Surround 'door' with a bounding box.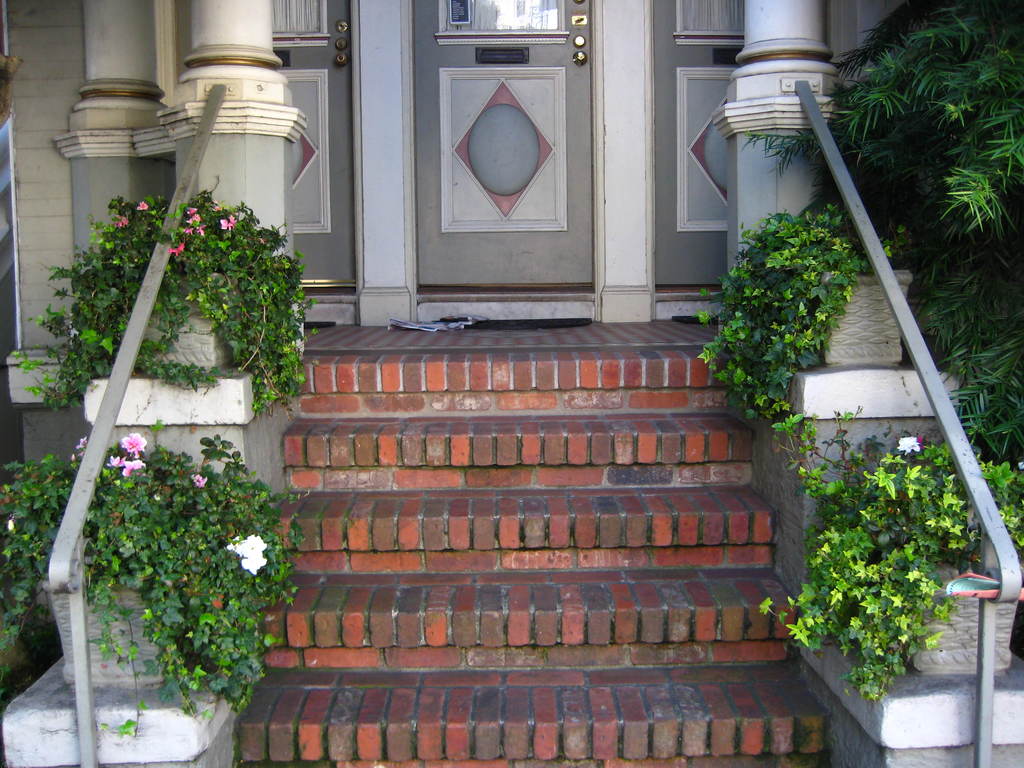
bbox(652, 0, 745, 283).
